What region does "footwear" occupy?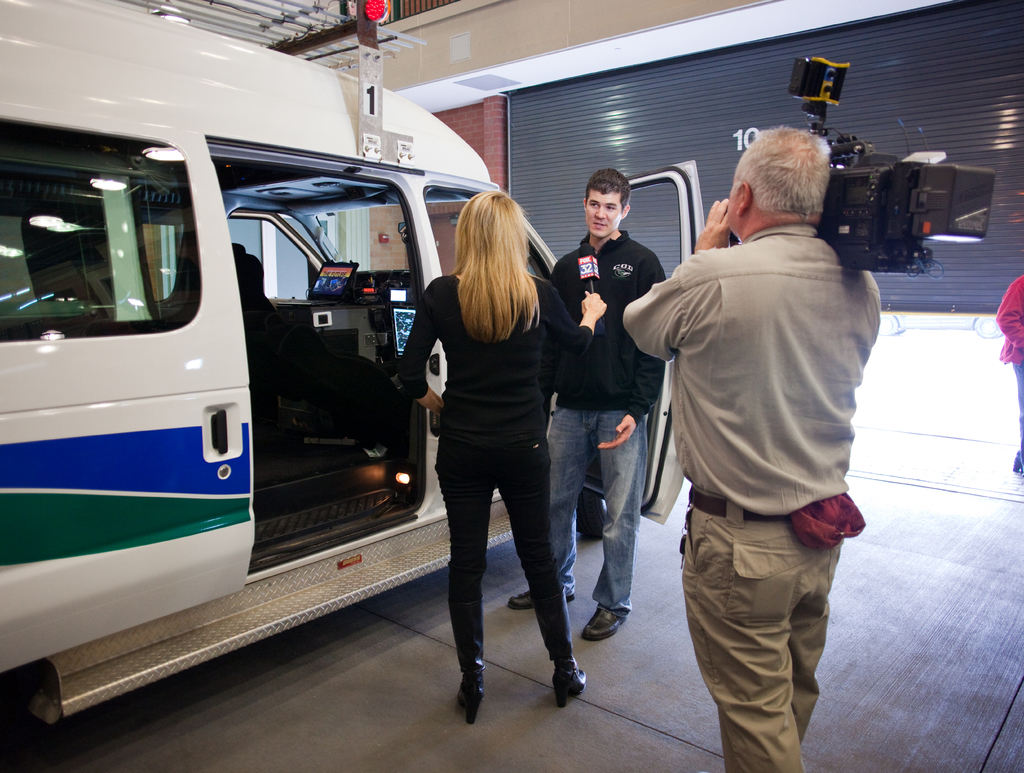
450, 602, 481, 719.
